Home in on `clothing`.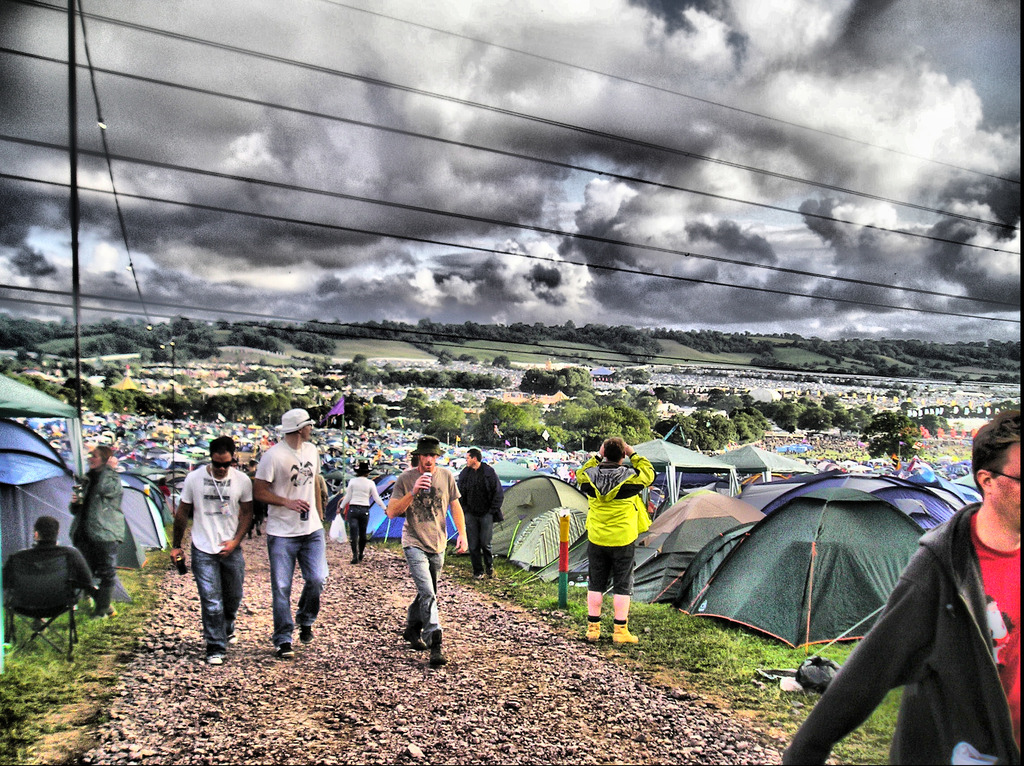
Homed in at rect(70, 466, 129, 610).
